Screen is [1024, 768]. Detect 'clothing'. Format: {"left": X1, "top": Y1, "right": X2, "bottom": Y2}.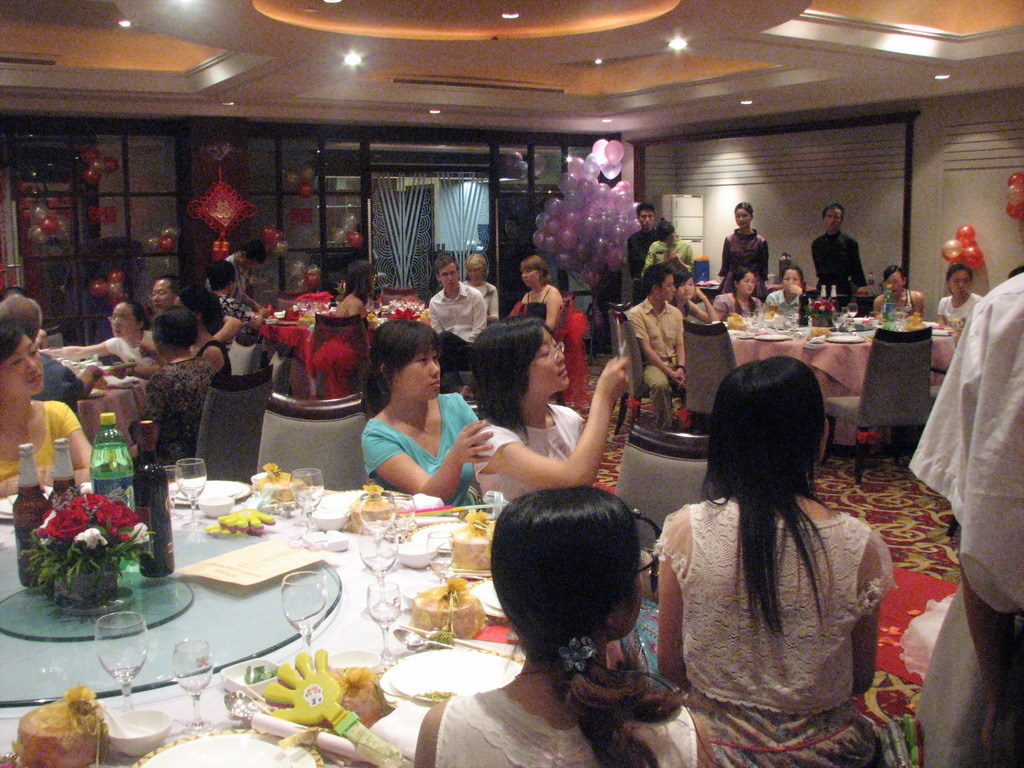
{"left": 716, "top": 227, "right": 772, "bottom": 284}.
